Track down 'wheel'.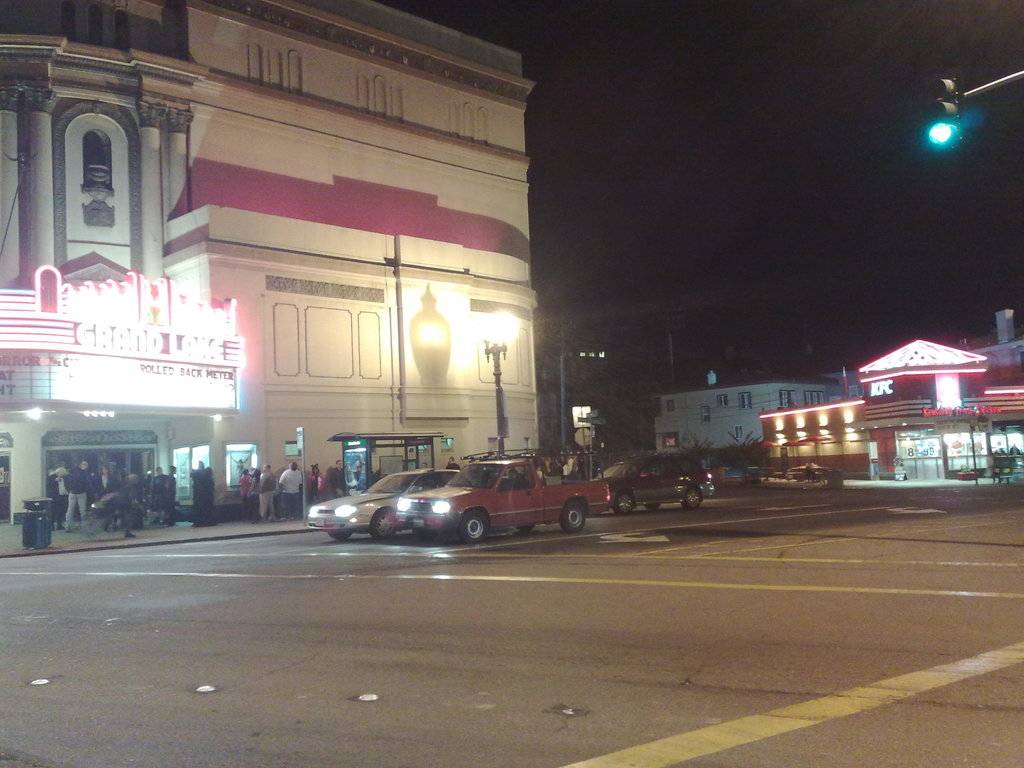
Tracked to locate(643, 501, 660, 511).
